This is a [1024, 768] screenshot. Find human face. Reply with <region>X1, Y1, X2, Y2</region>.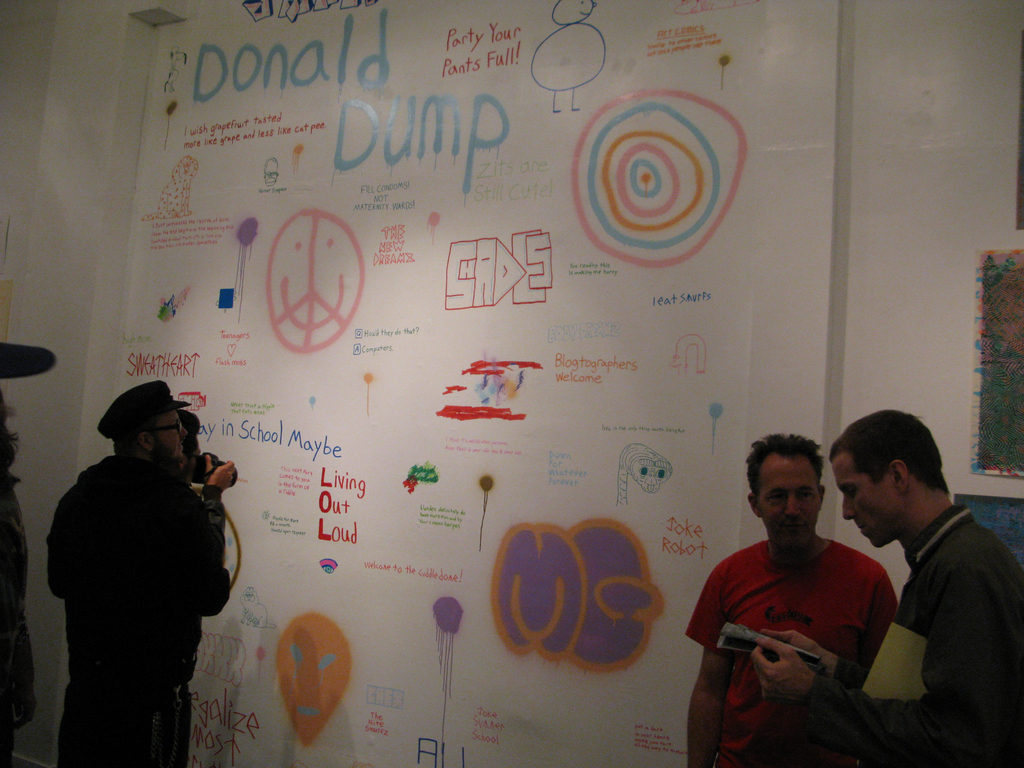
<region>840, 451, 902, 547</region>.
